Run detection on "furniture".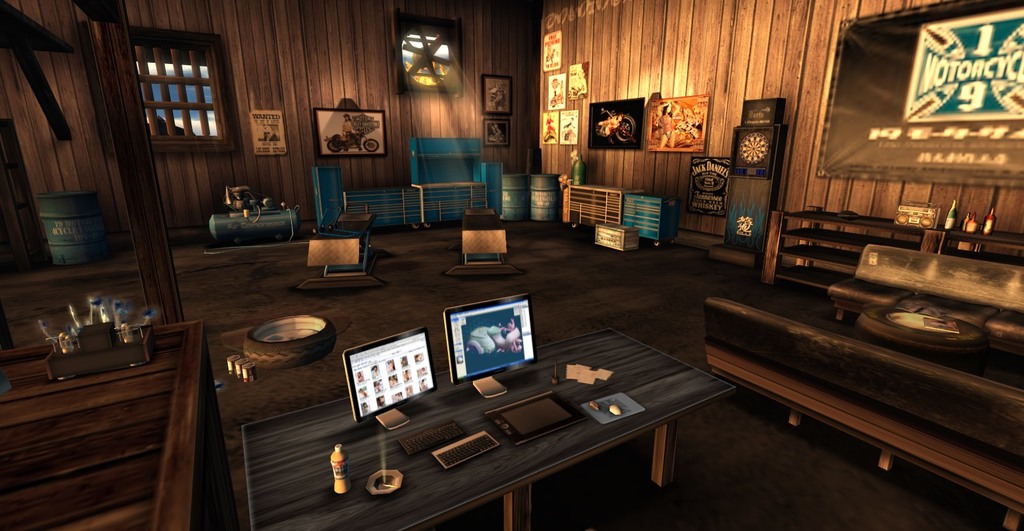
Result: [344, 137, 489, 232].
